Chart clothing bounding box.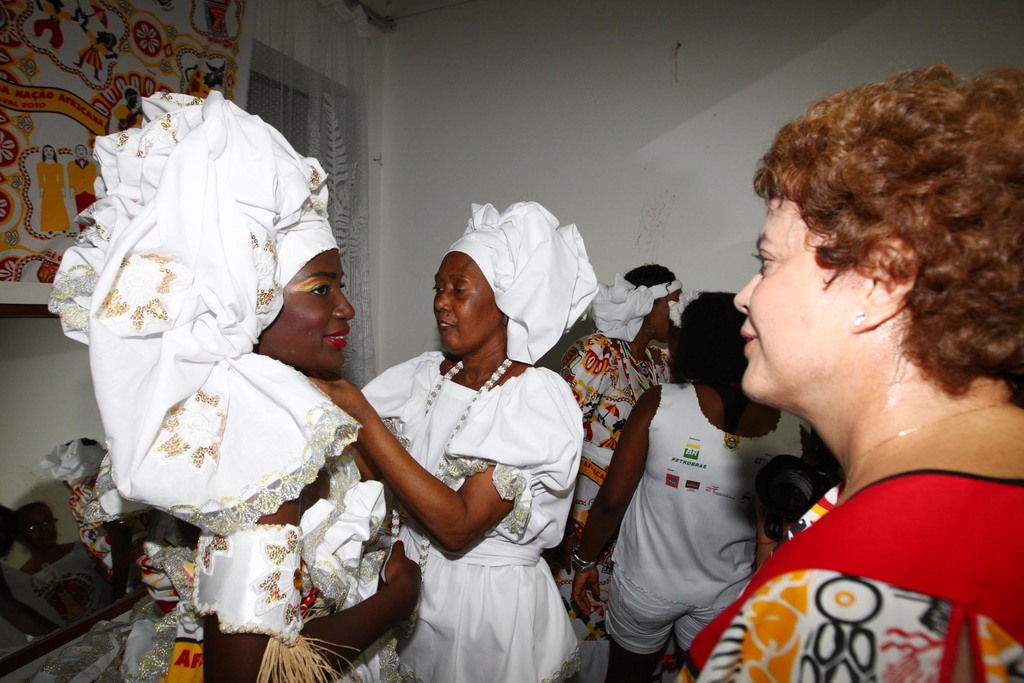
Charted: crop(600, 365, 816, 667).
